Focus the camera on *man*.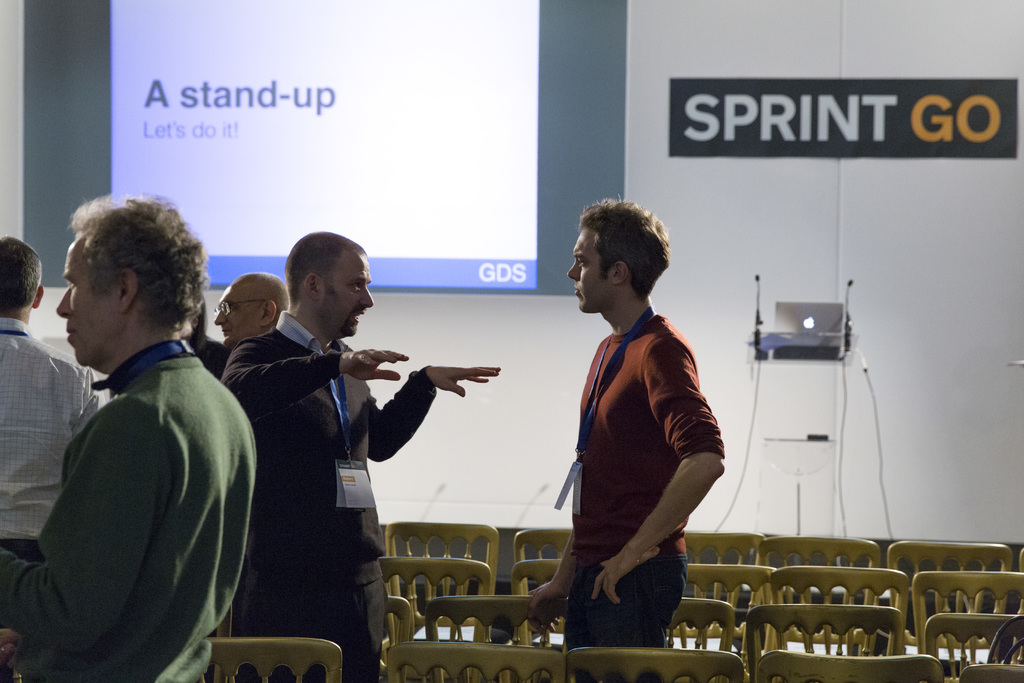
Focus region: [left=220, top=231, right=502, bottom=682].
